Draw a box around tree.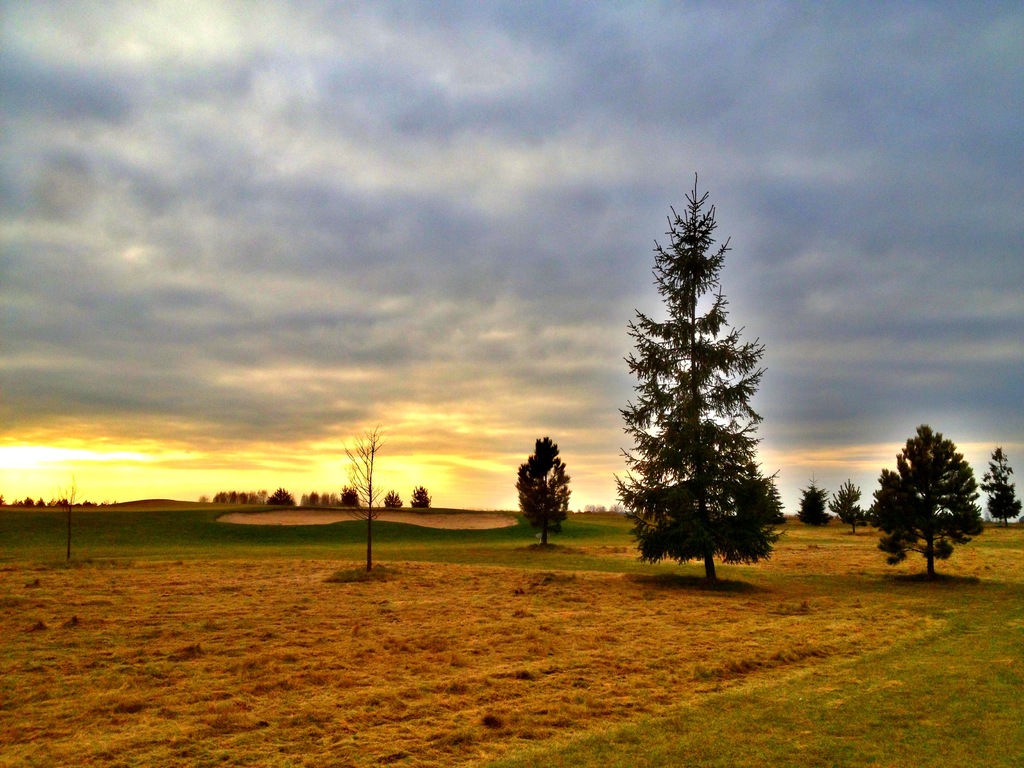
<bbox>602, 178, 797, 594</bbox>.
